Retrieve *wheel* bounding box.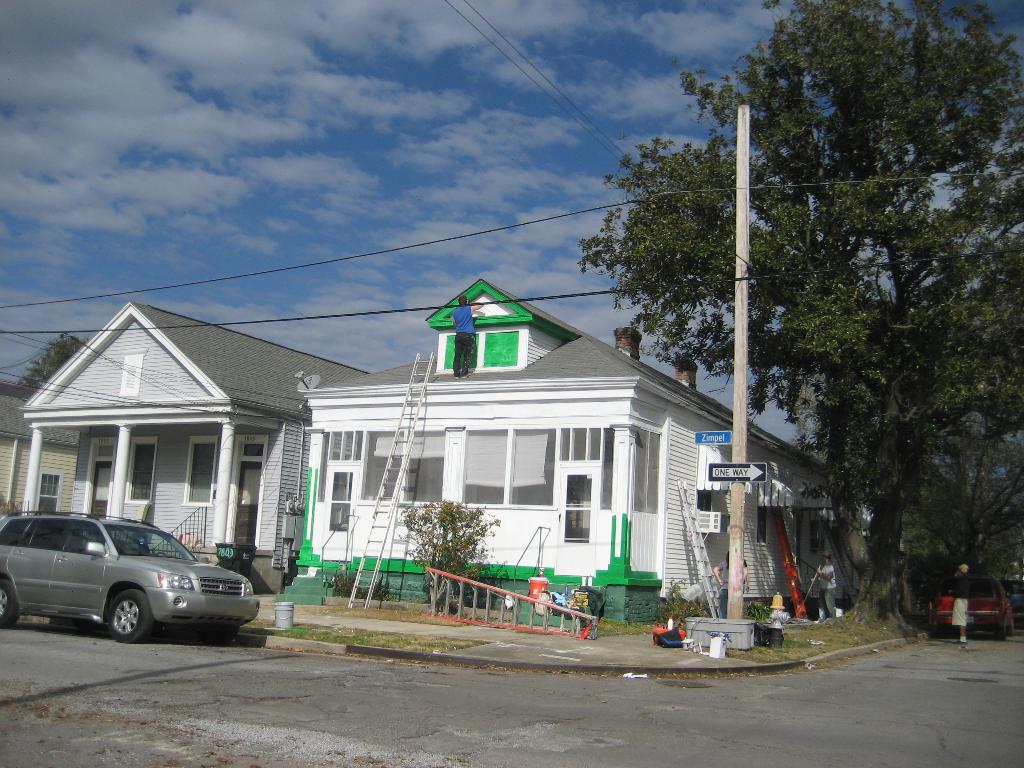
Bounding box: rect(1007, 625, 1016, 636).
